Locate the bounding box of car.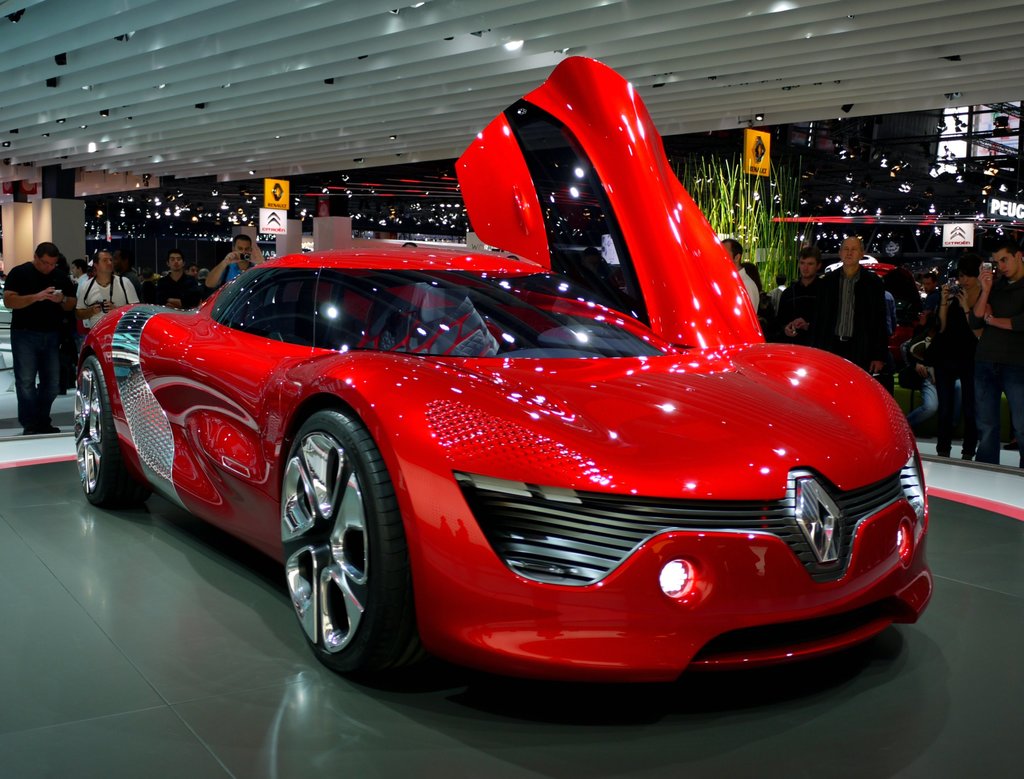
Bounding box: bbox=(71, 54, 931, 680).
